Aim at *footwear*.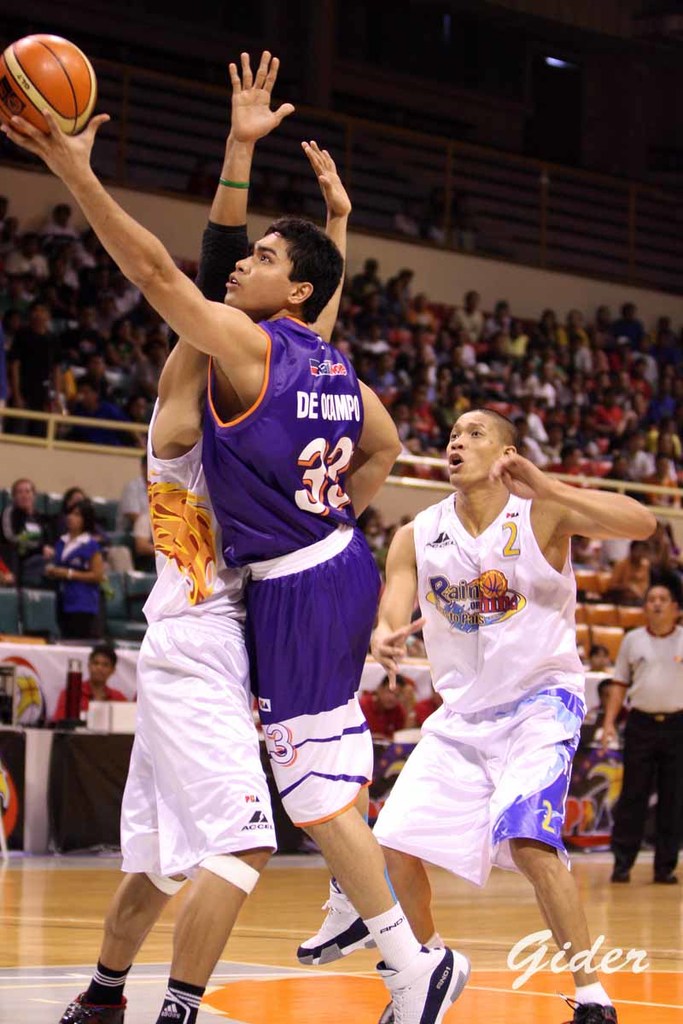
Aimed at bbox=(610, 864, 630, 885).
